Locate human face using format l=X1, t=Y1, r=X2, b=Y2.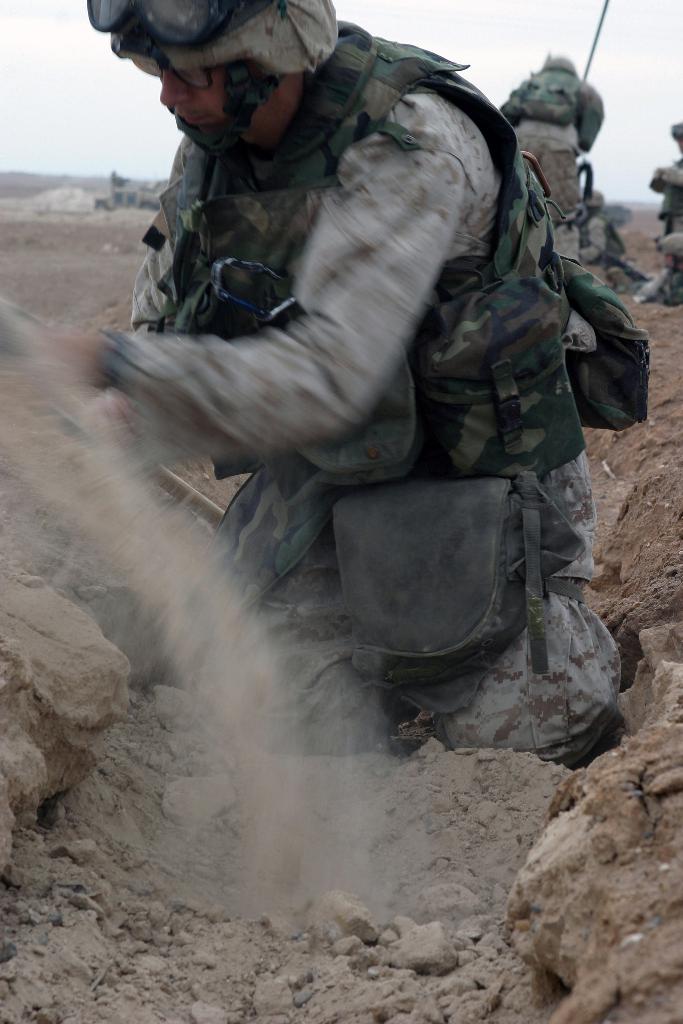
l=157, t=66, r=240, b=148.
